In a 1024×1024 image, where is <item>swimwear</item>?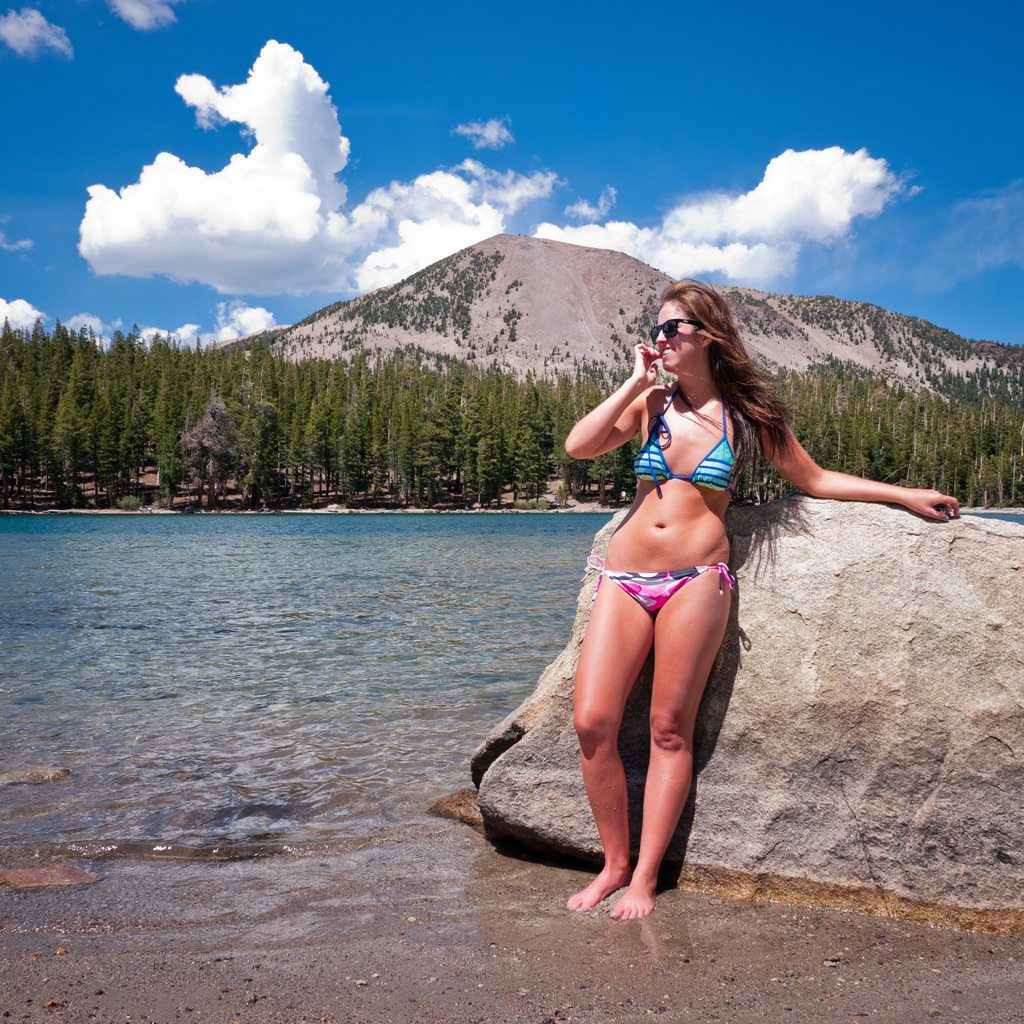
<bbox>624, 392, 739, 495</bbox>.
